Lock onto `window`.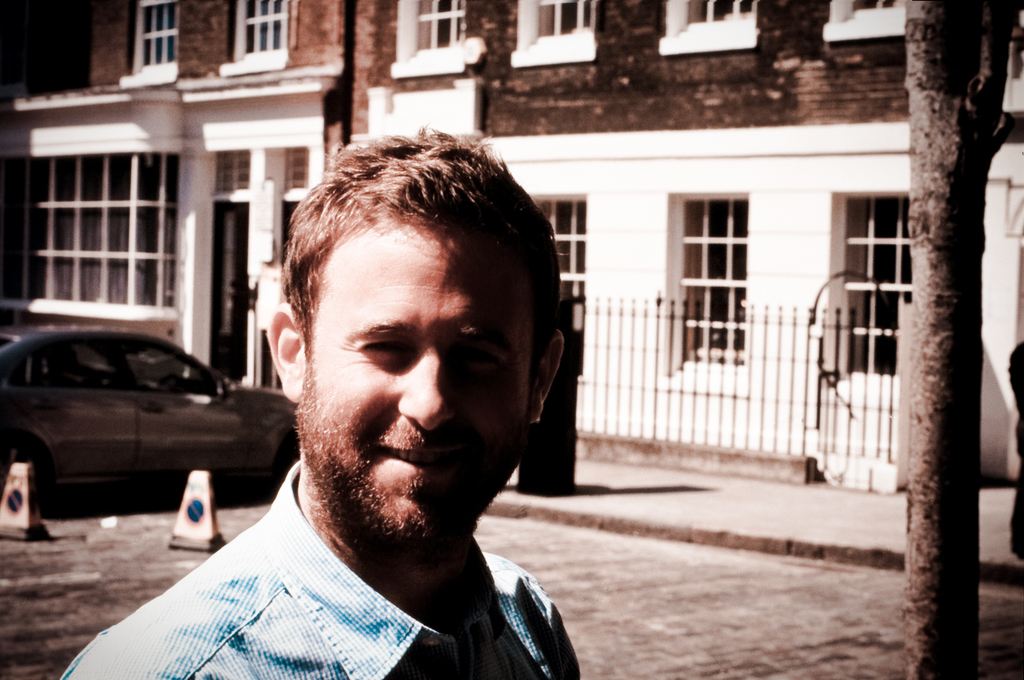
Locked: {"left": 822, "top": 0, "right": 916, "bottom": 51}.
